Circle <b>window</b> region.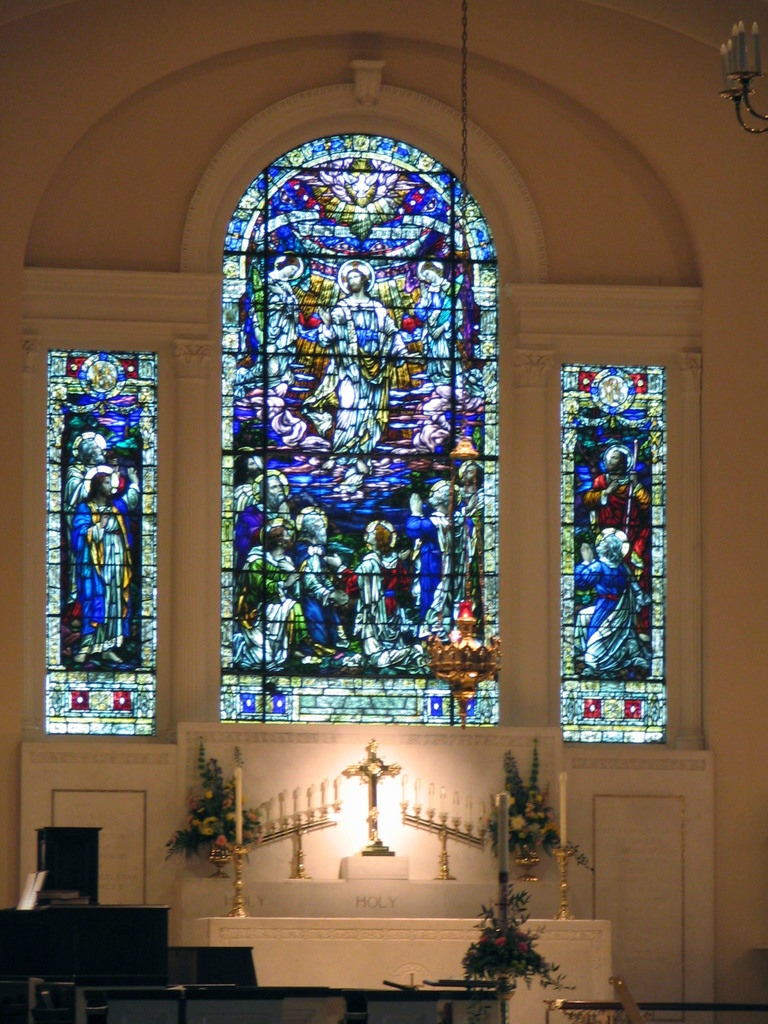
Region: [219, 132, 499, 712].
